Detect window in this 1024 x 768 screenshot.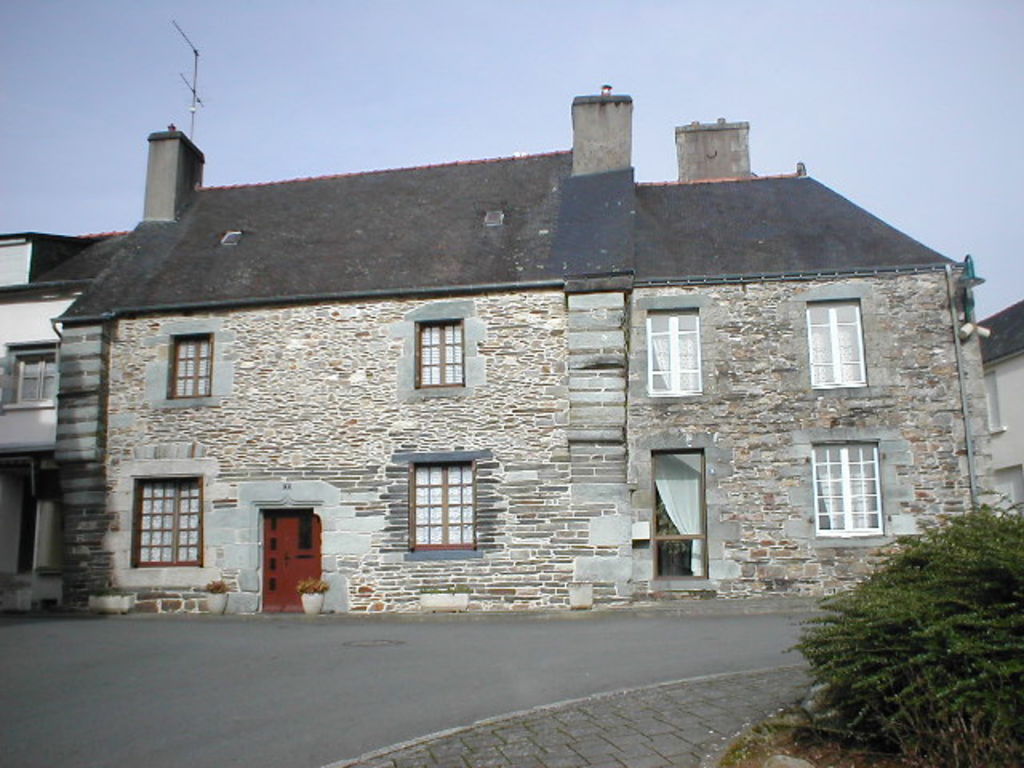
Detection: 2, 339, 62, 408.
